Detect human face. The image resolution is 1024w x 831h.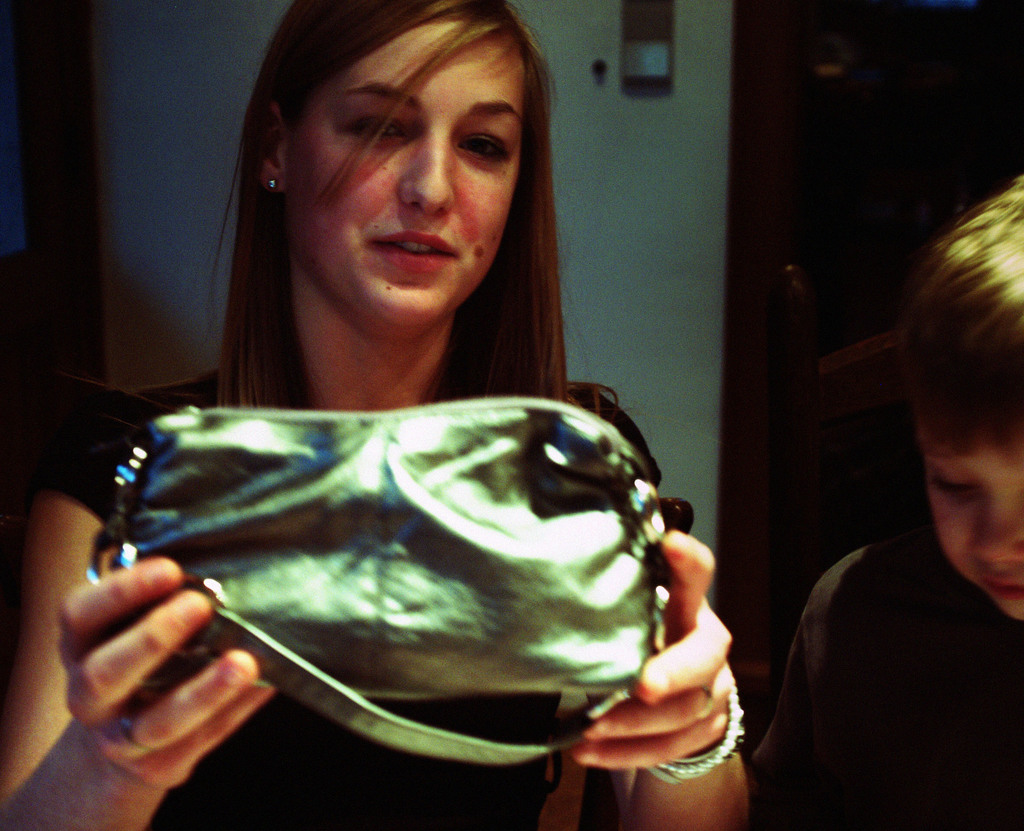
(left=922, top=438, right=1023, bottom=620).
